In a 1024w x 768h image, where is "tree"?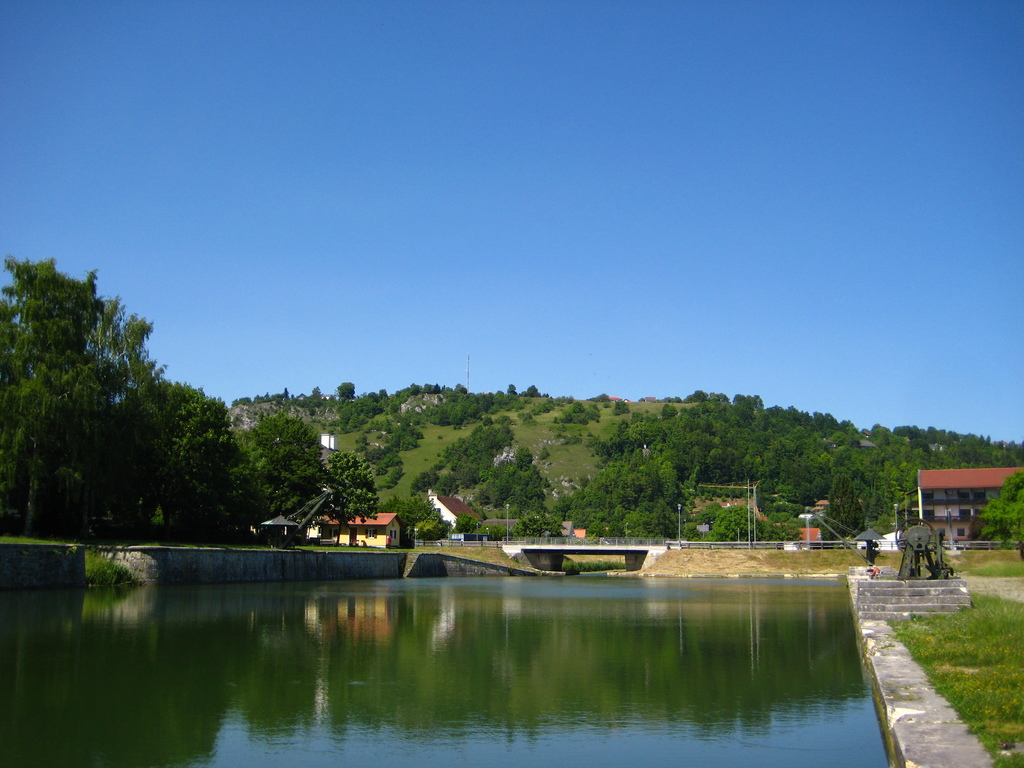
locate(678, 499, 724, 543).
